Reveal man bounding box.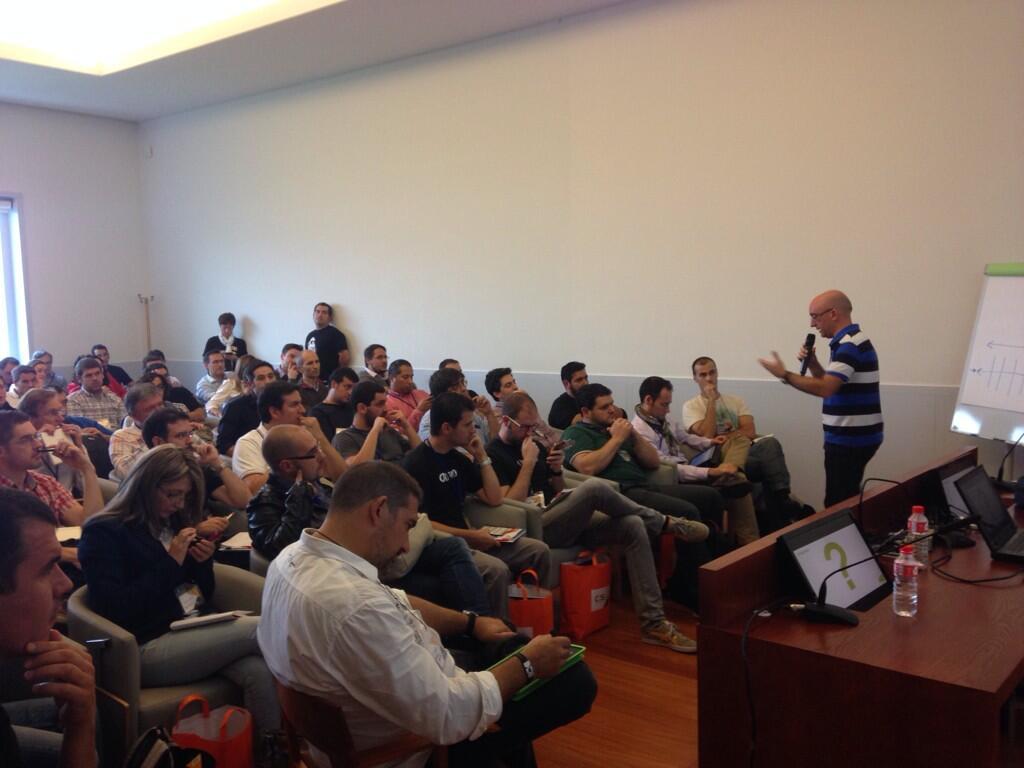
Revealed: BBox(509, 390, 678, 643).
